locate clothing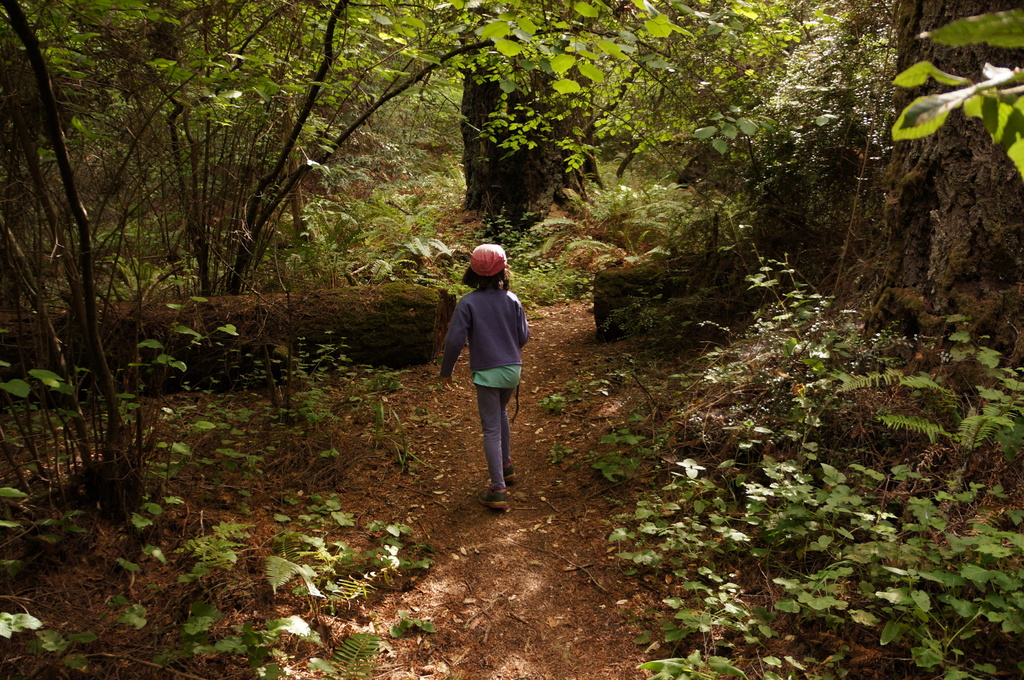
{"left": 449, "top": 244, "right": 534, "bottom": 475}
